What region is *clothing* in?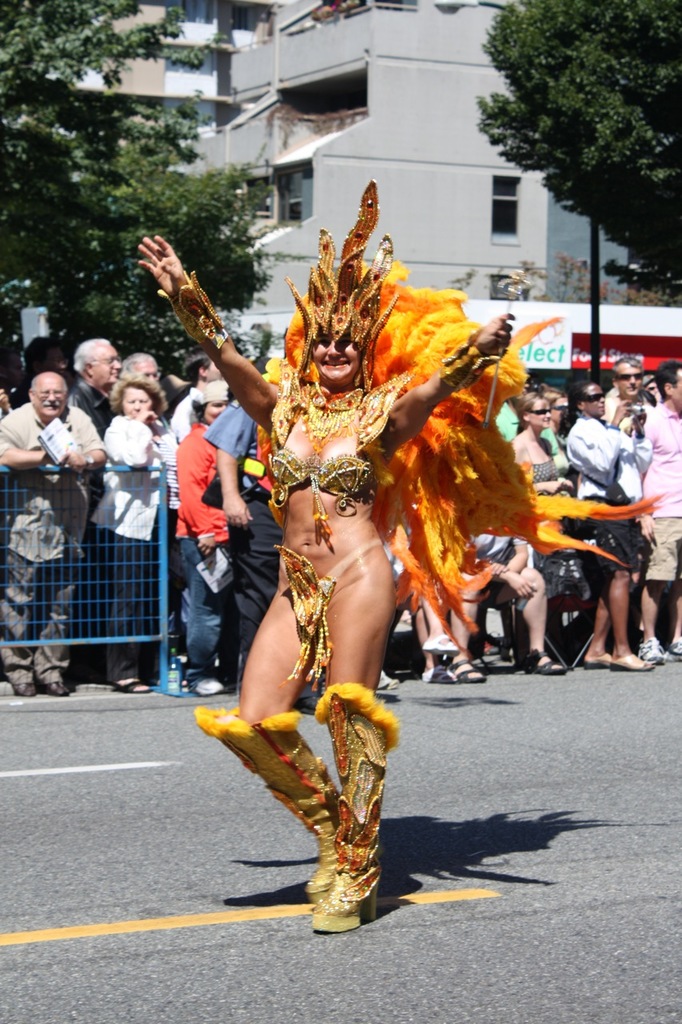
189,392,292,670.
